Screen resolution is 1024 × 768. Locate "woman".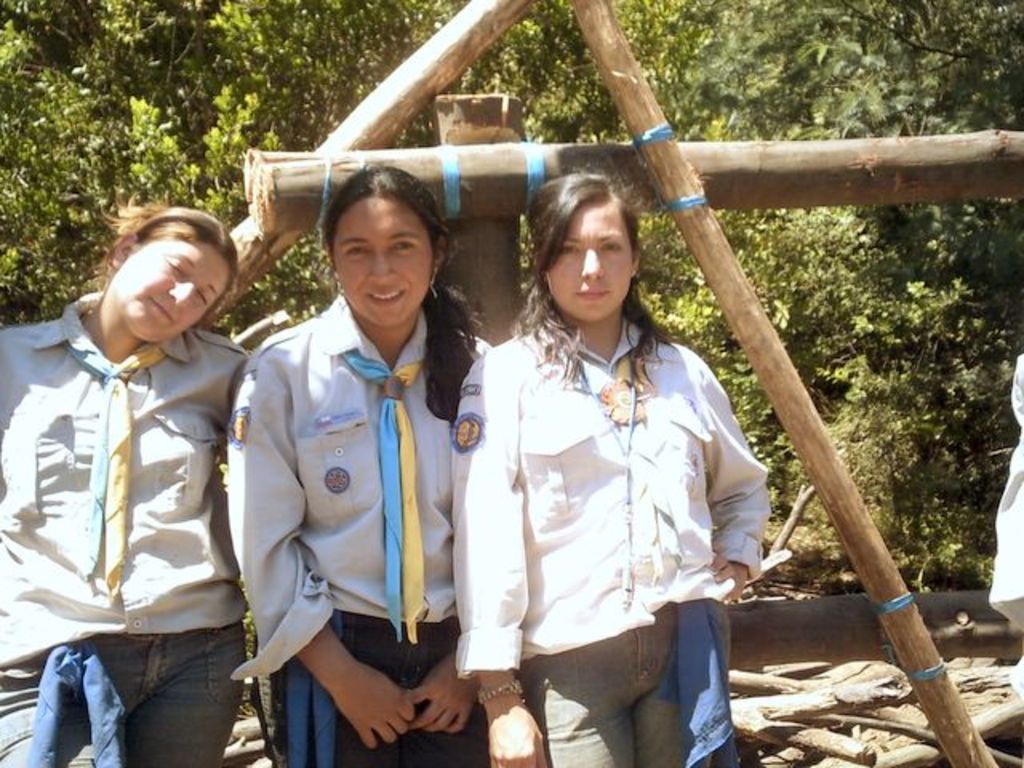
box(0, 208, 245, 766).
